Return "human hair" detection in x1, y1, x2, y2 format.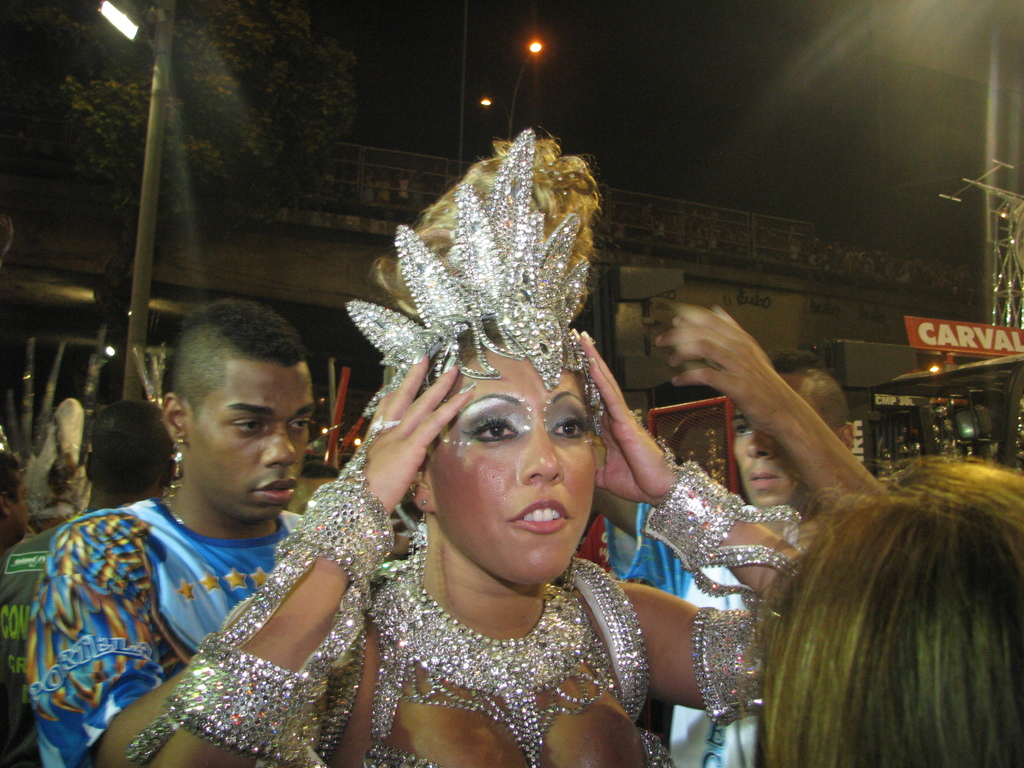
160, 303, 307, 409.
